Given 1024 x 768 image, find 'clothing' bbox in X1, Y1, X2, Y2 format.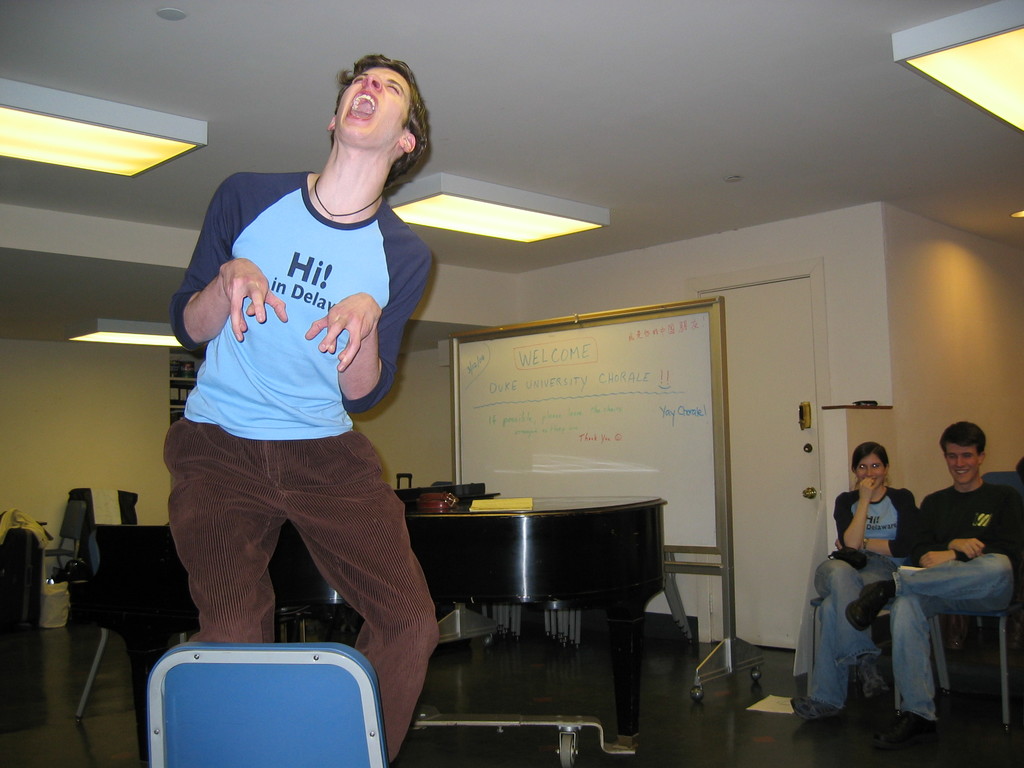
175, 410, 445, 767.
